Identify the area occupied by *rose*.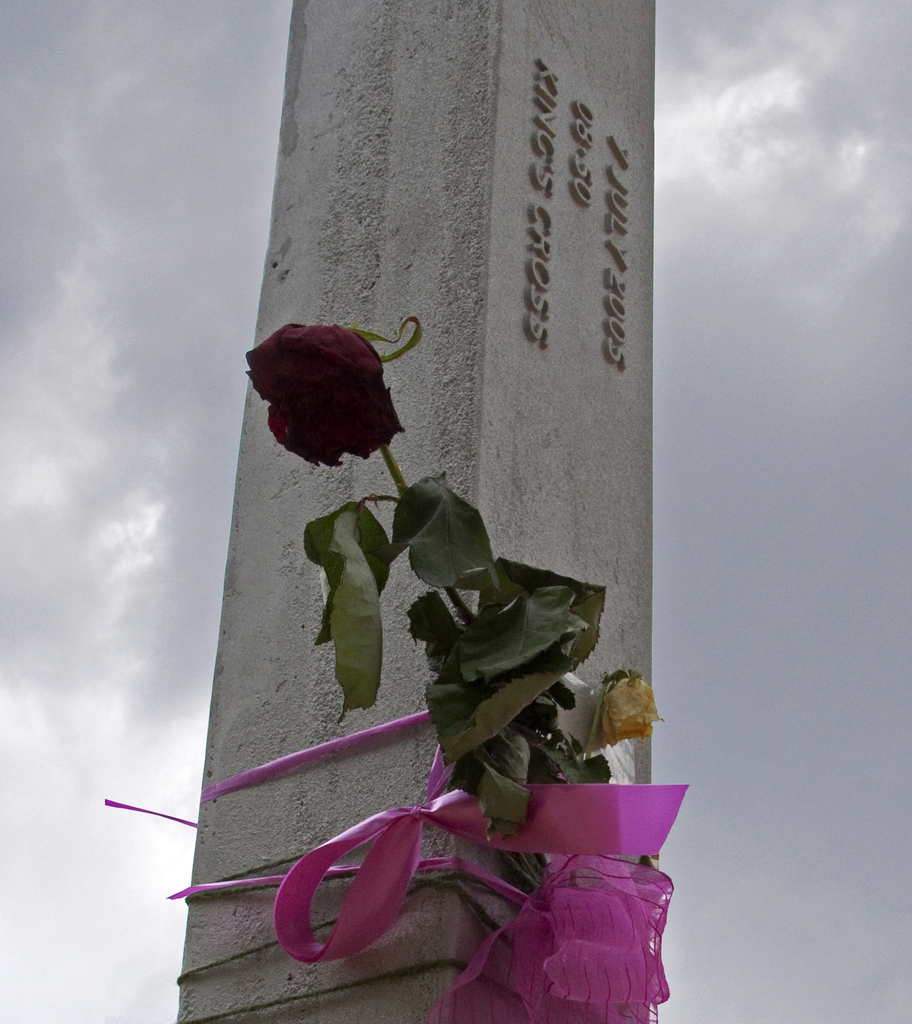
Area: 598,673,667,751.
